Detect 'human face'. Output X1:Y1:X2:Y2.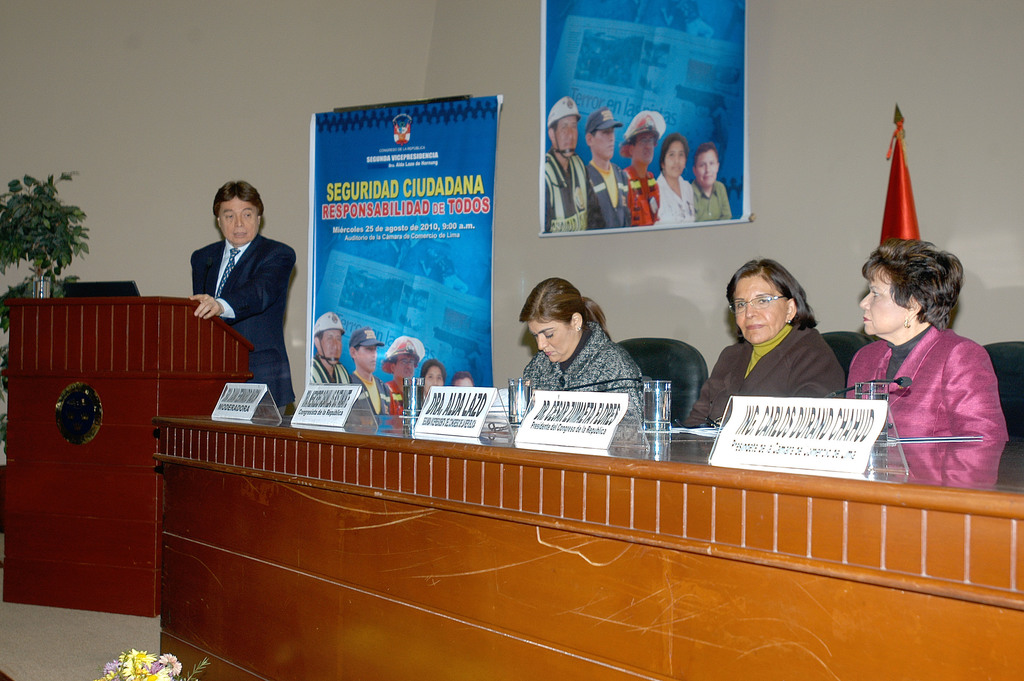
219:199:257:244.
